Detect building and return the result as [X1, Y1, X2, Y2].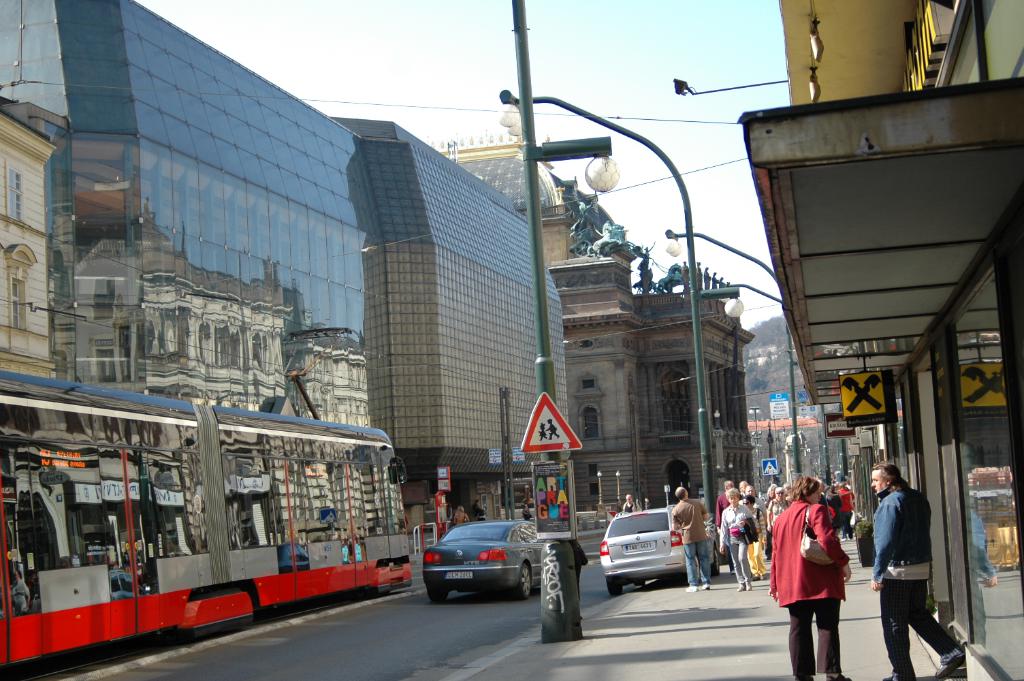
[733, 0, 1023, 680].
